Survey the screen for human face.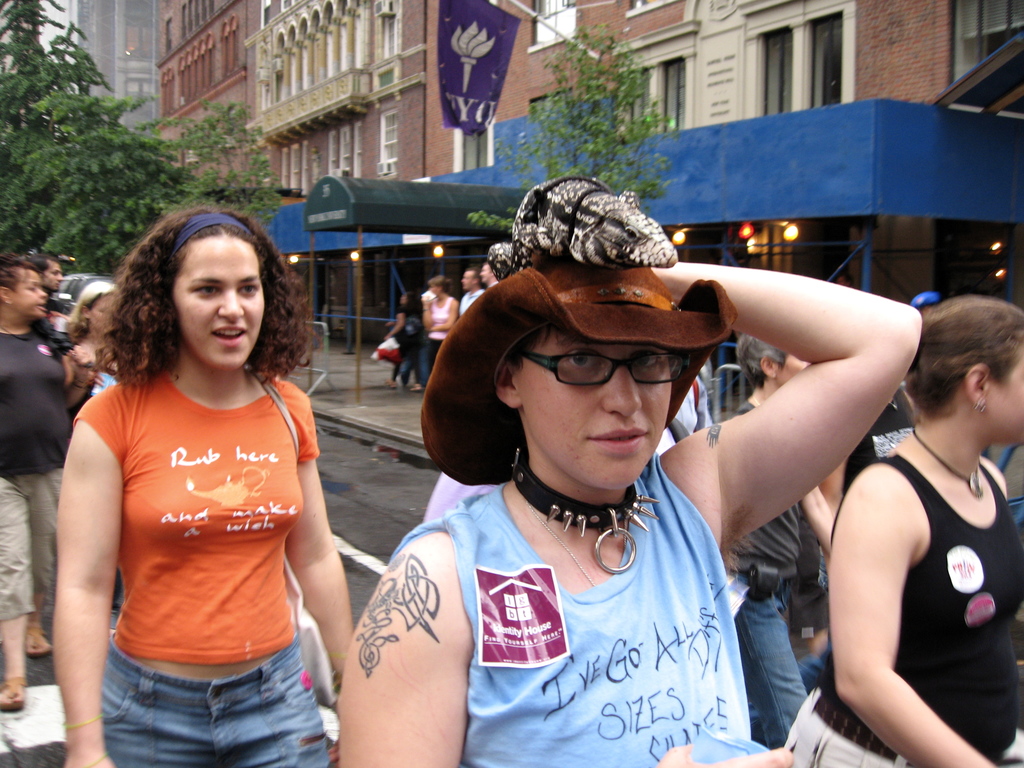
Survey found: <bbox>173, 232, 267, 373</bbox>.
